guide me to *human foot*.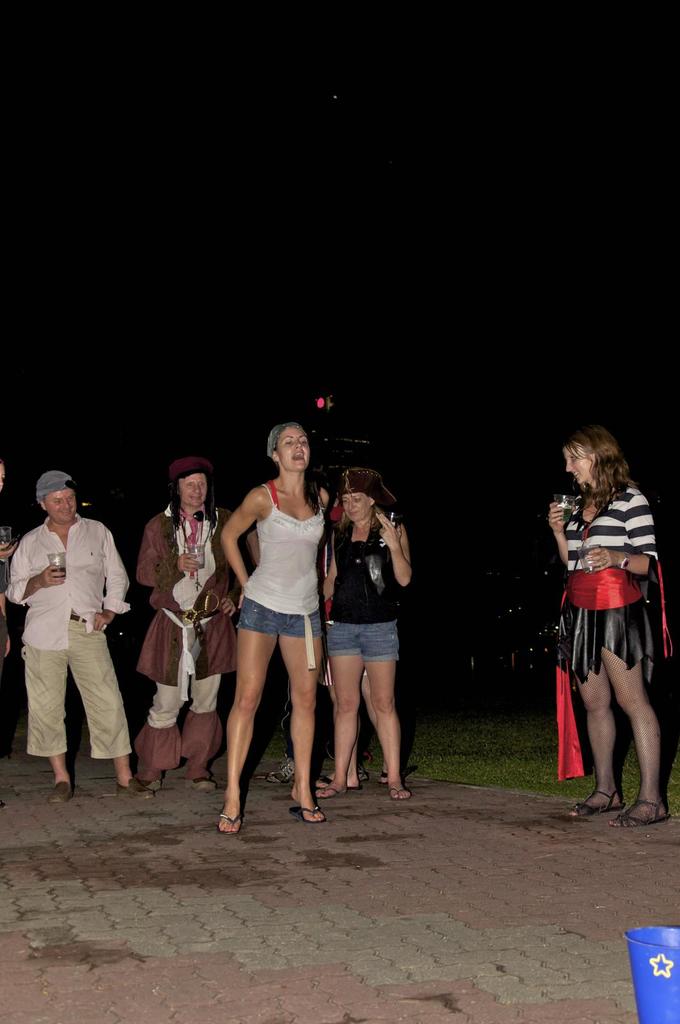
Guidance: <box>610,795,669,833</box>.
